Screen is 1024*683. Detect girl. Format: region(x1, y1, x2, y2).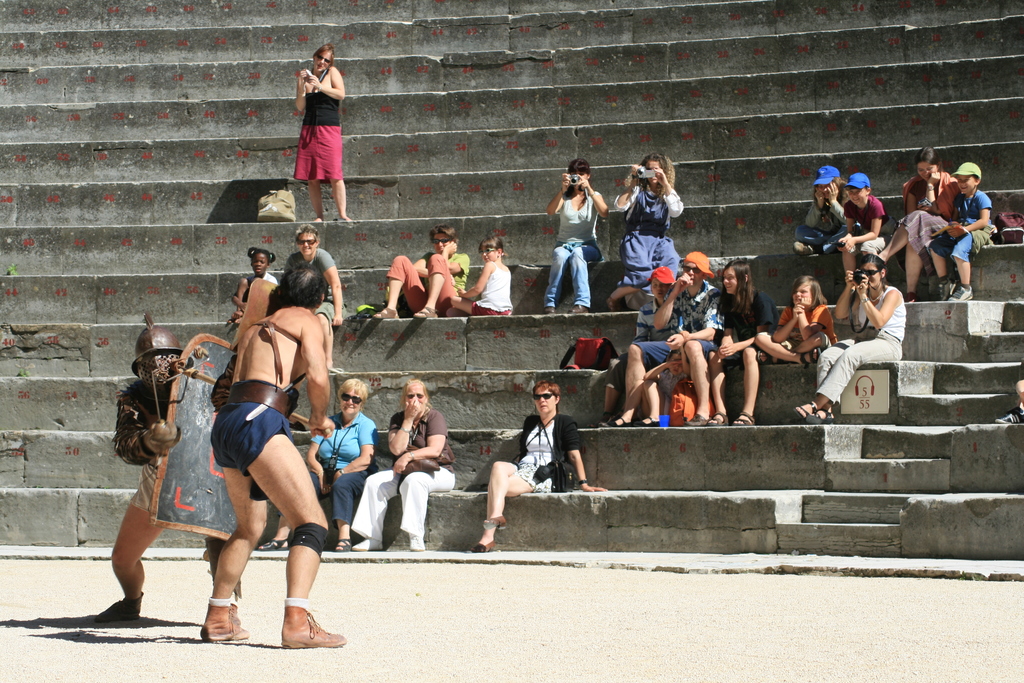
region(707, 260, 780, 425).
